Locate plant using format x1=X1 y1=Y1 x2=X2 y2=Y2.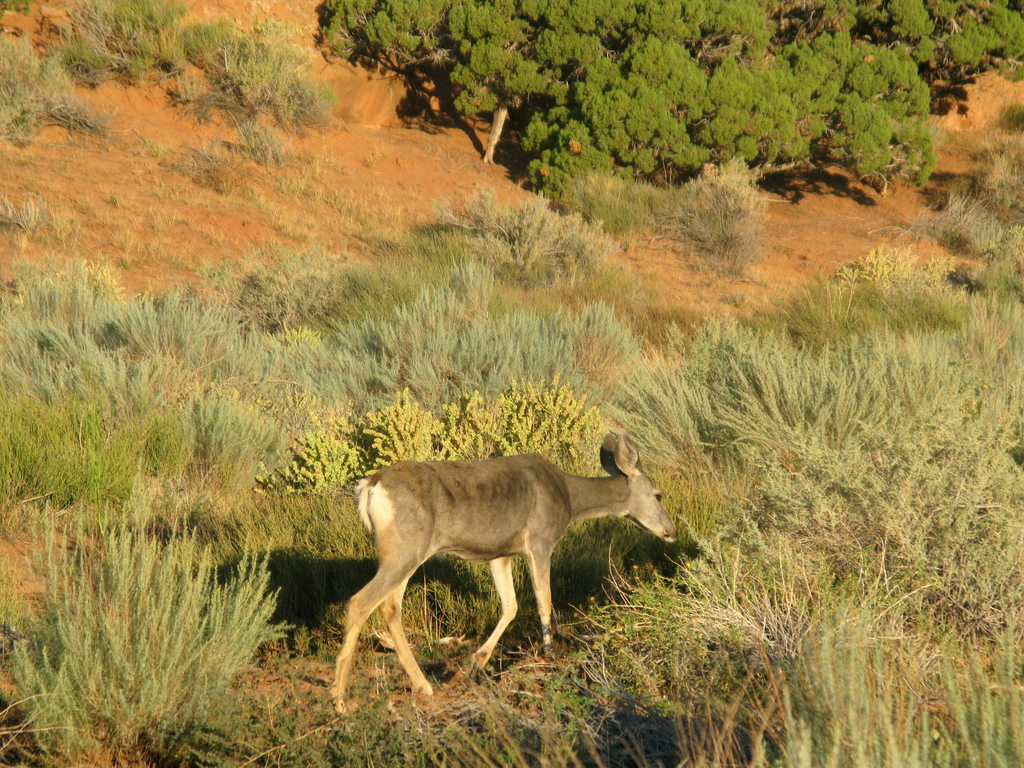
x1=737 y1=681 x2=963 y2=763.
